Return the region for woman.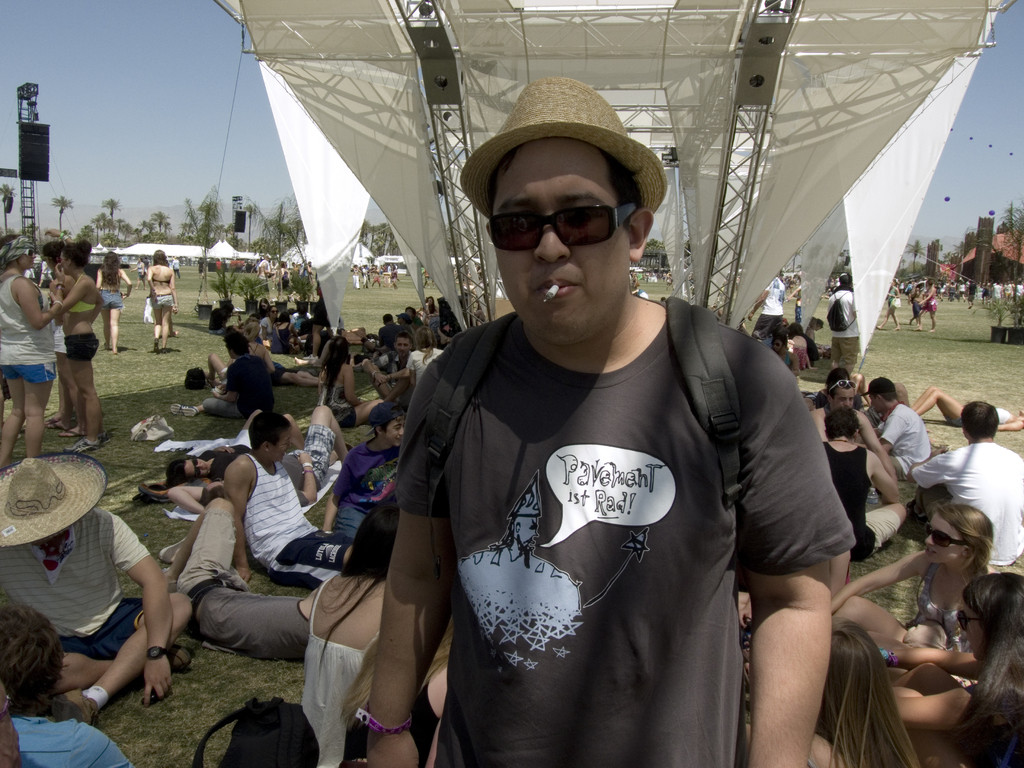
left=39, top=239, right=92, bottom=435.
